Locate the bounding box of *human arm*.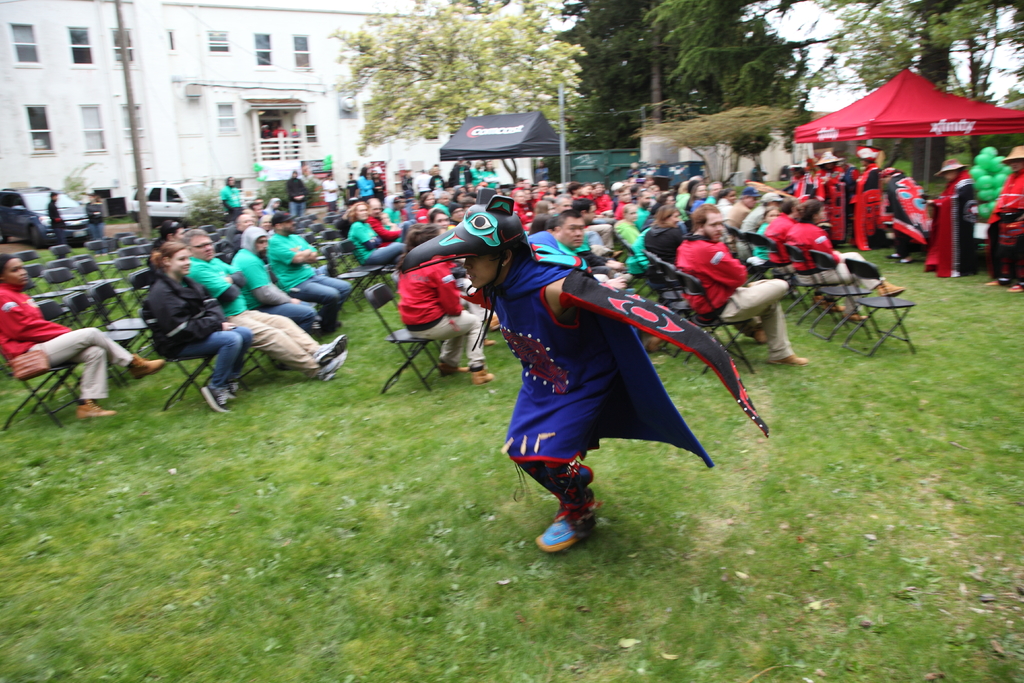
Bounding box: select_region(810, 232, 840, 261).
